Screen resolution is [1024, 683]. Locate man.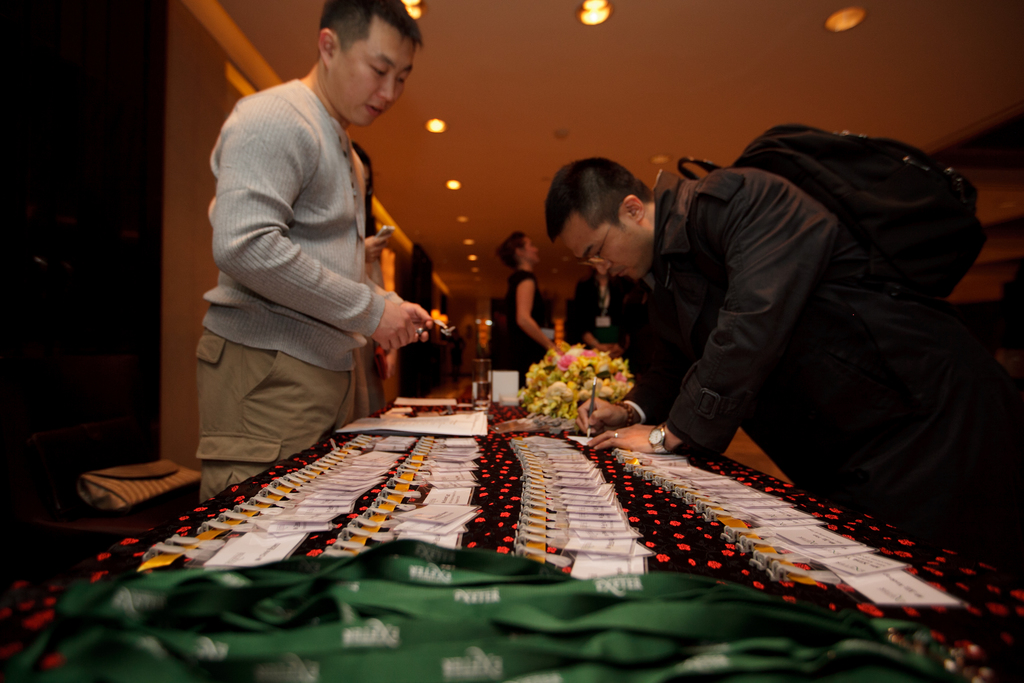
202/0/449/484.
